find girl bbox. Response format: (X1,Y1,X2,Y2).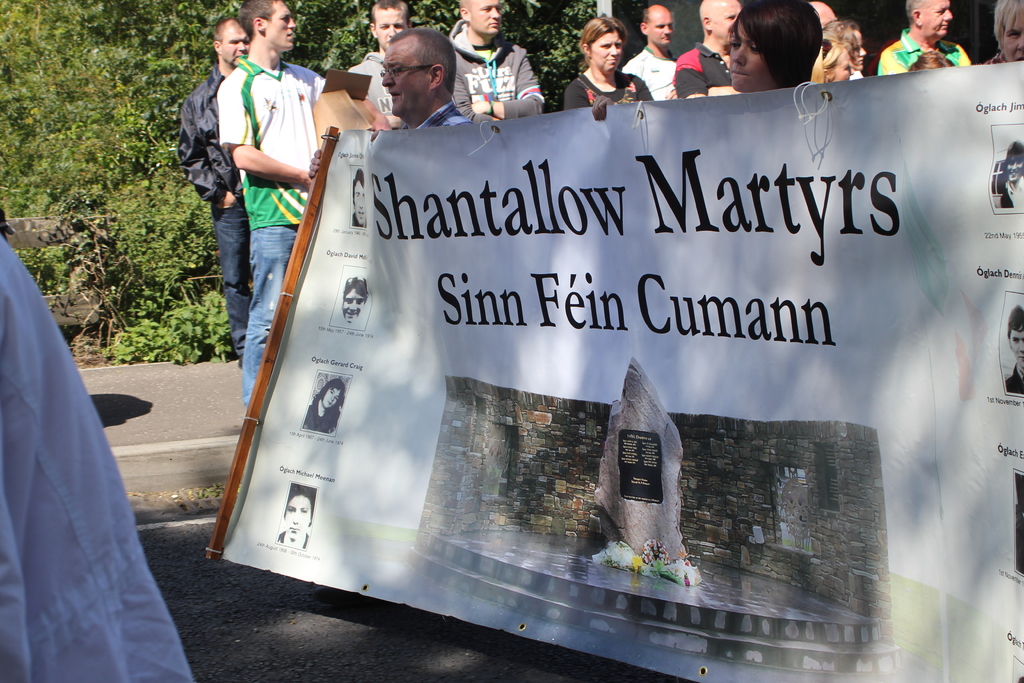
(817,15,862,65).
